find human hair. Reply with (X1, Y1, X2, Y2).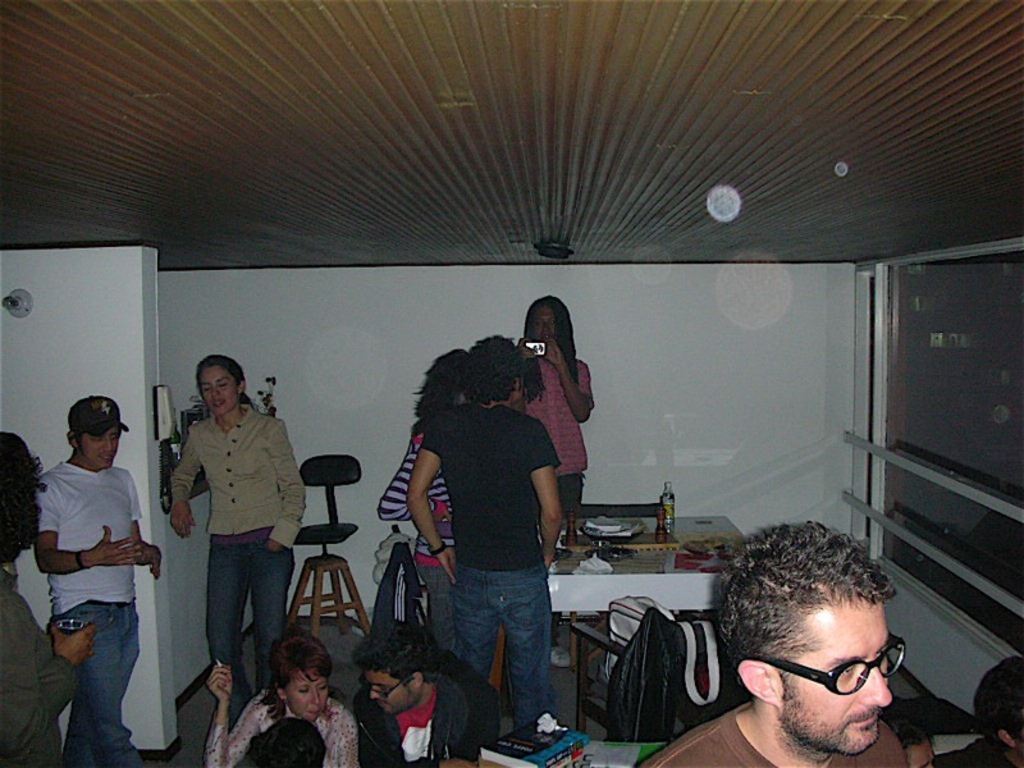
(708, 521, 896, 663).
